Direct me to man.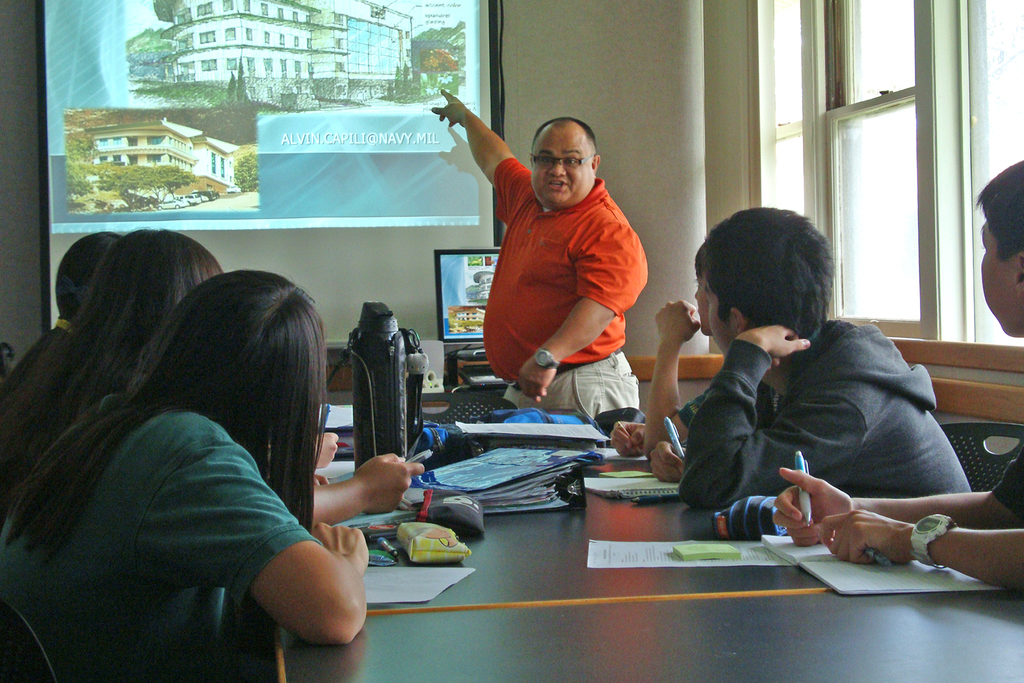
Direction: [643,206,971,511].
